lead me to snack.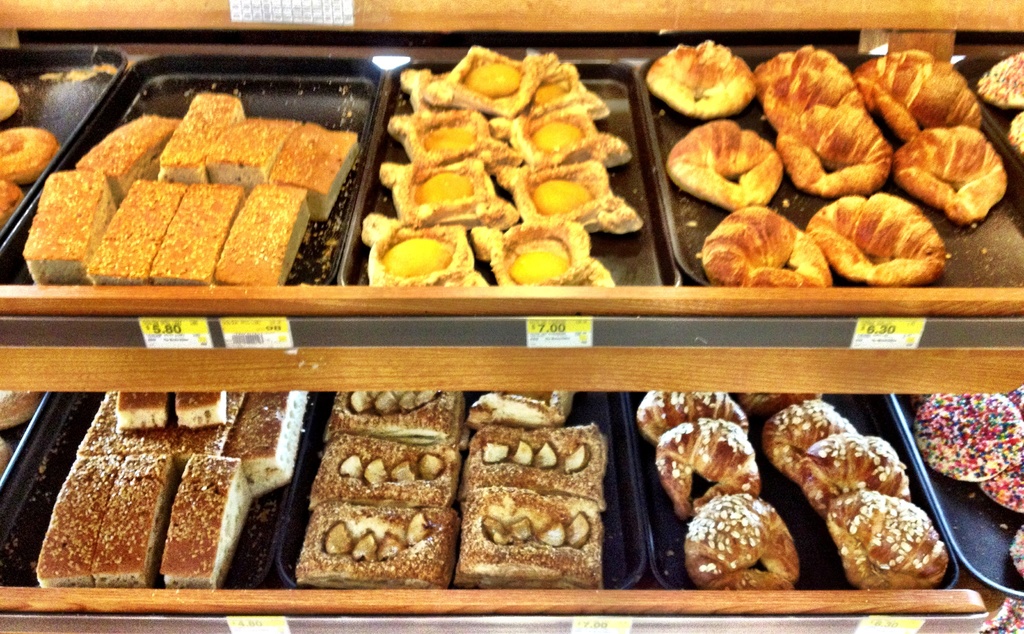
Lead to bbox=(0, 180, 23, 230).
